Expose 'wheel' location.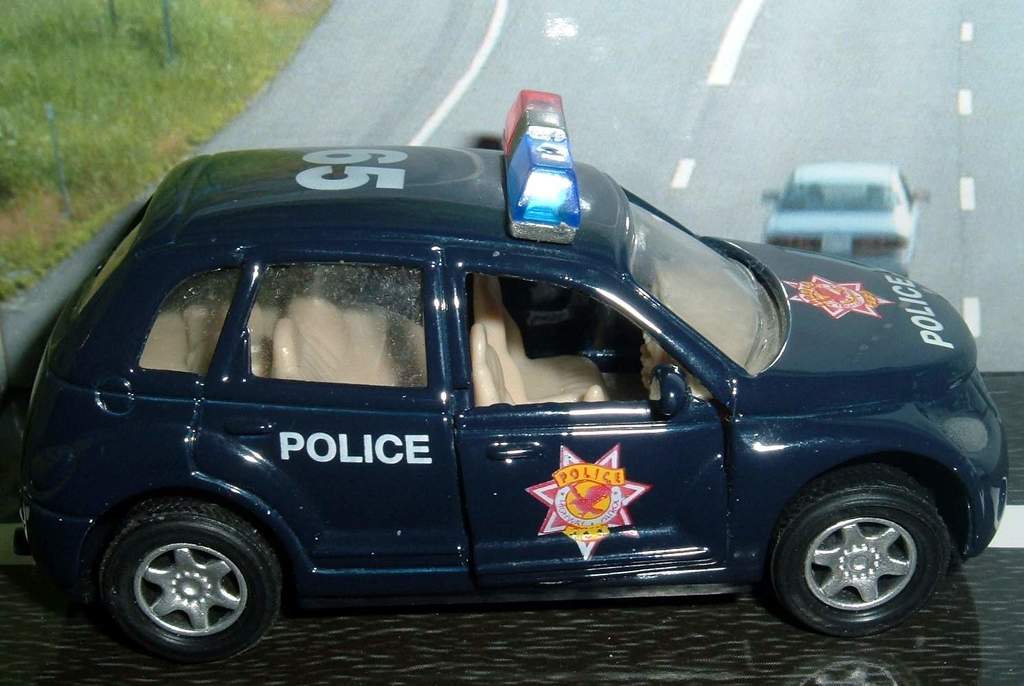
Exposed at (left=764, top=477, right=963, bottom=630).
